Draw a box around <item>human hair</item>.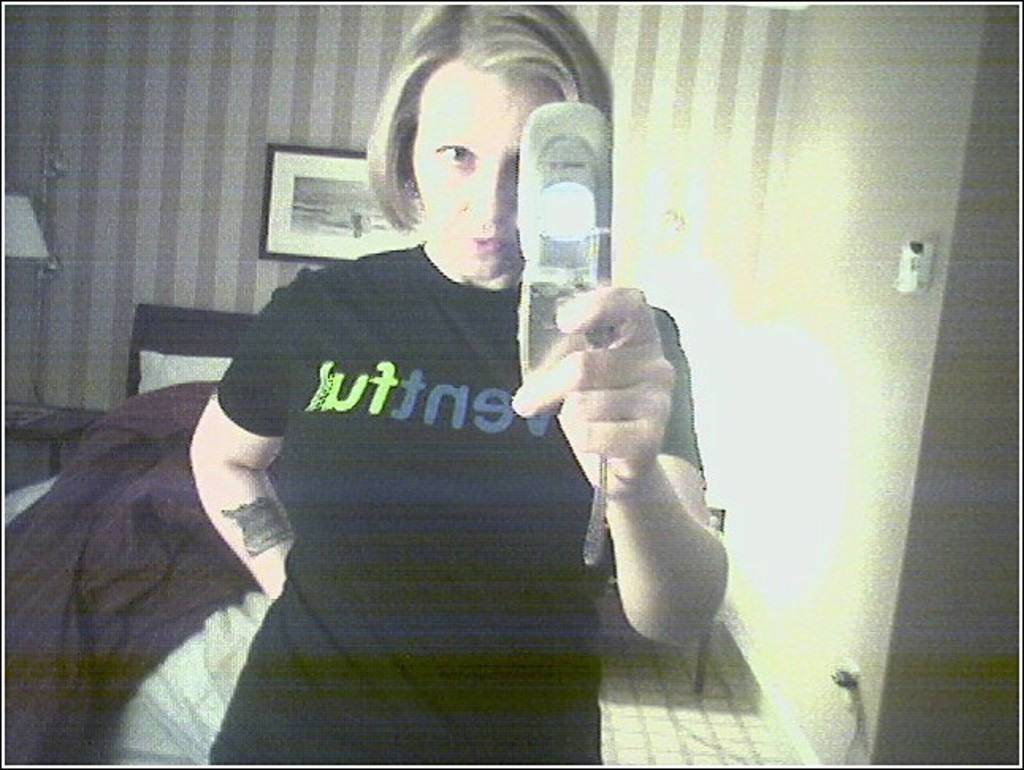
<bbox>357, 21, 591, 244</bbox>.
